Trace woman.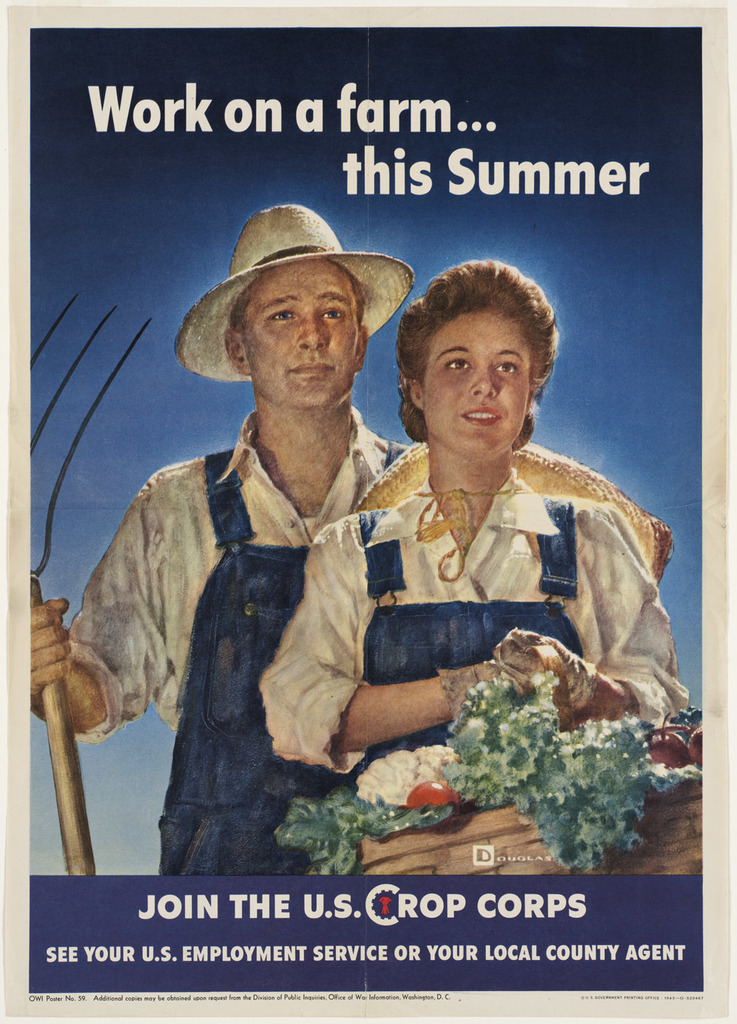
Traced to [x1=251, y1=263, x2=682, y2=792].
